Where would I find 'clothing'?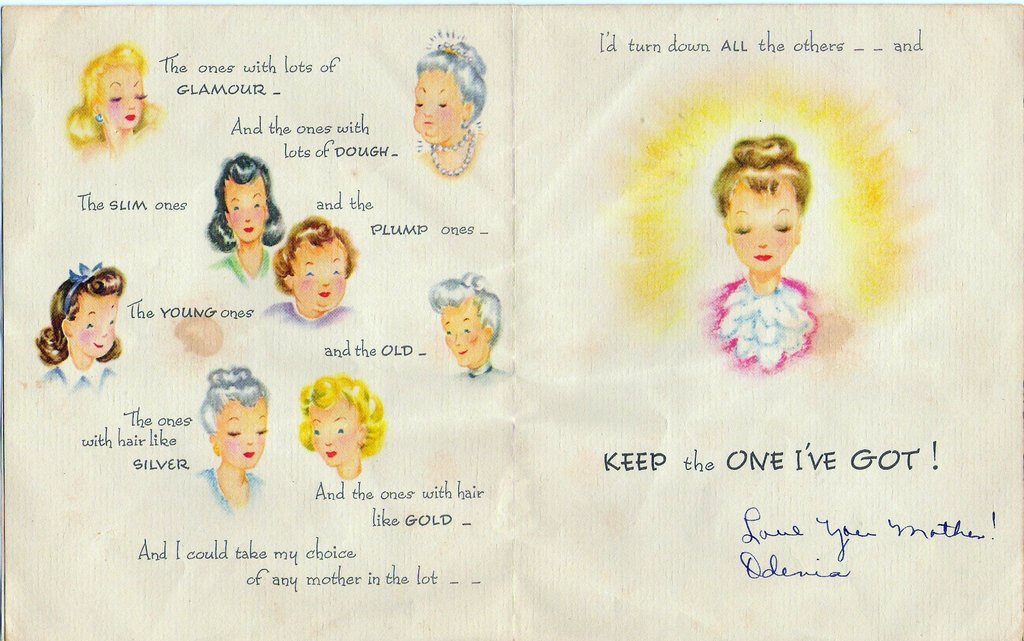
At crop(256, 294, 365, 333).
